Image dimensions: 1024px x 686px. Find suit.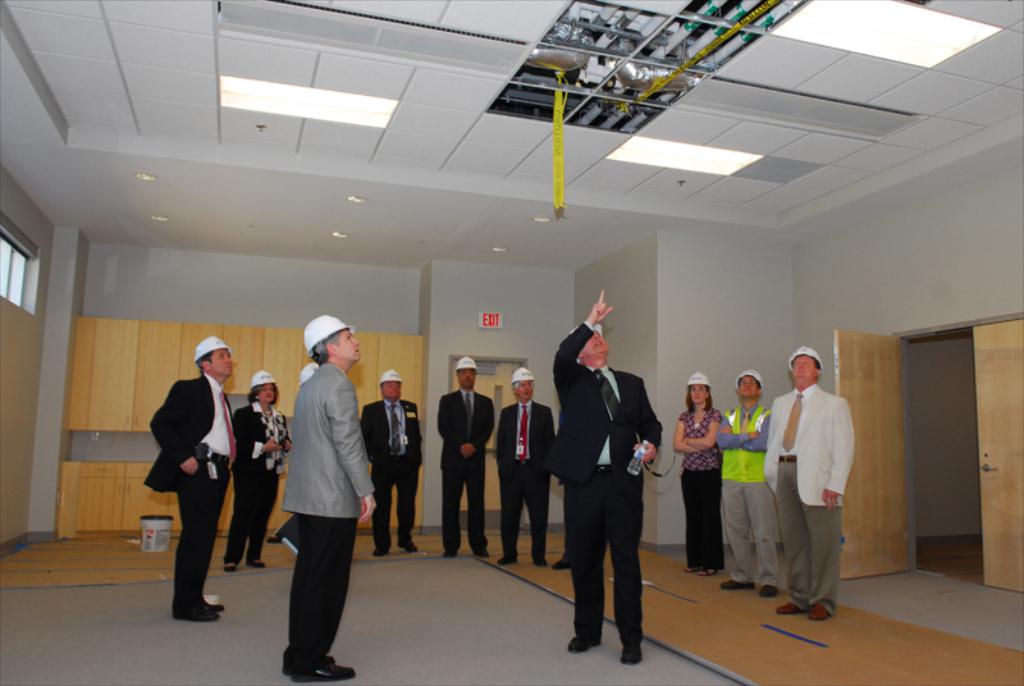
[x1=764, y1=388, x2=856, y2=610].
